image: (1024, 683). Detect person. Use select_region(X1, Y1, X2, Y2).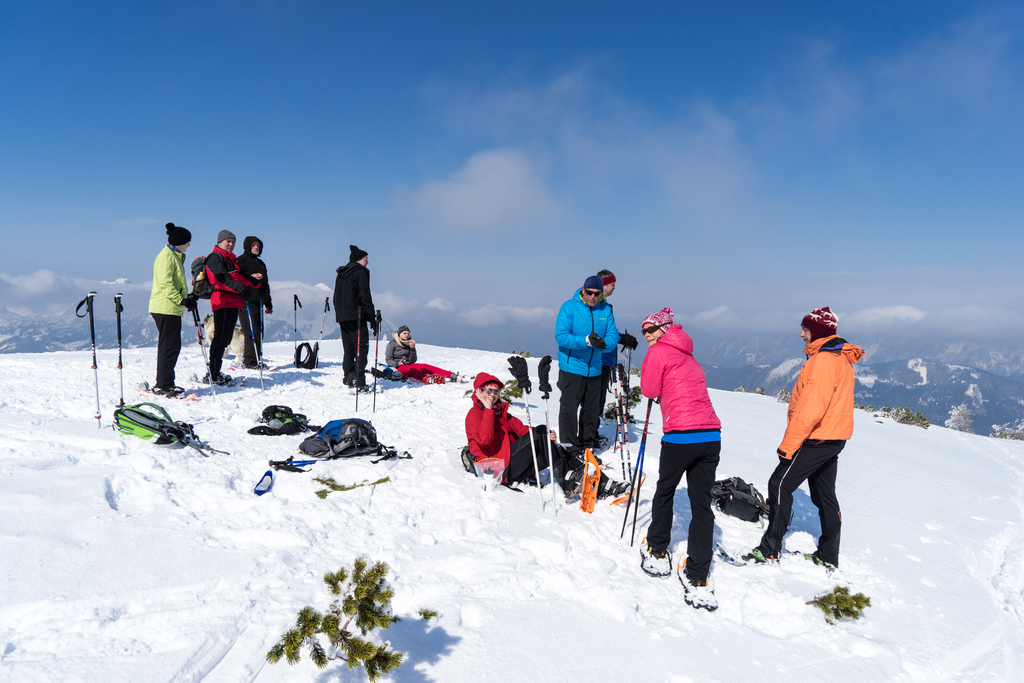
select_region(744, 306, 864, 572).
